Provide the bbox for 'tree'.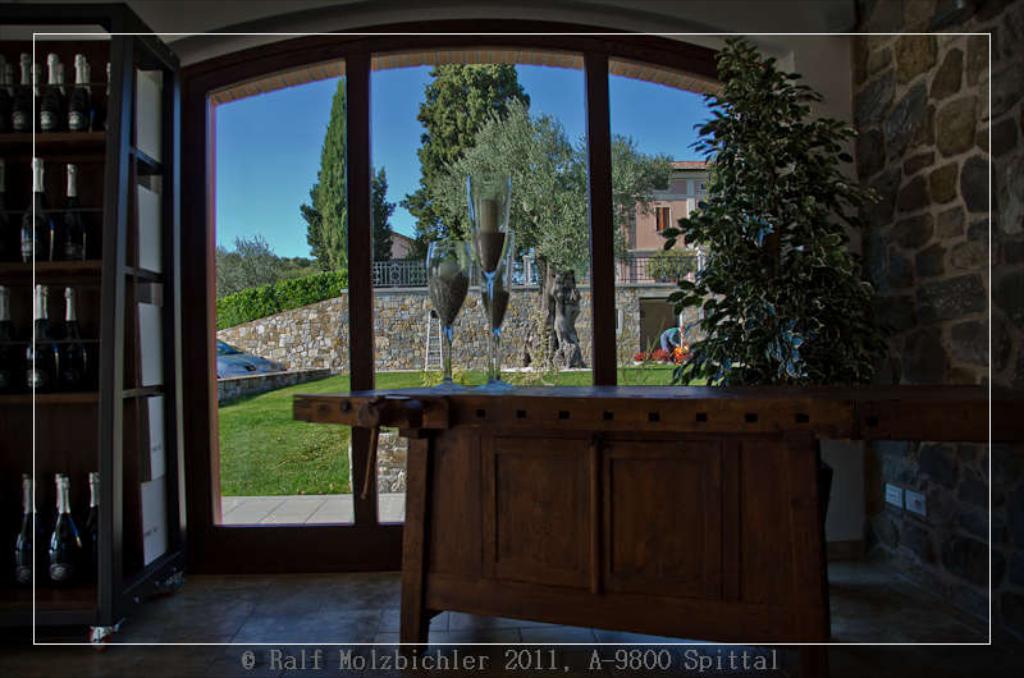
[left=207, top=230, right=296, bottom=303].
